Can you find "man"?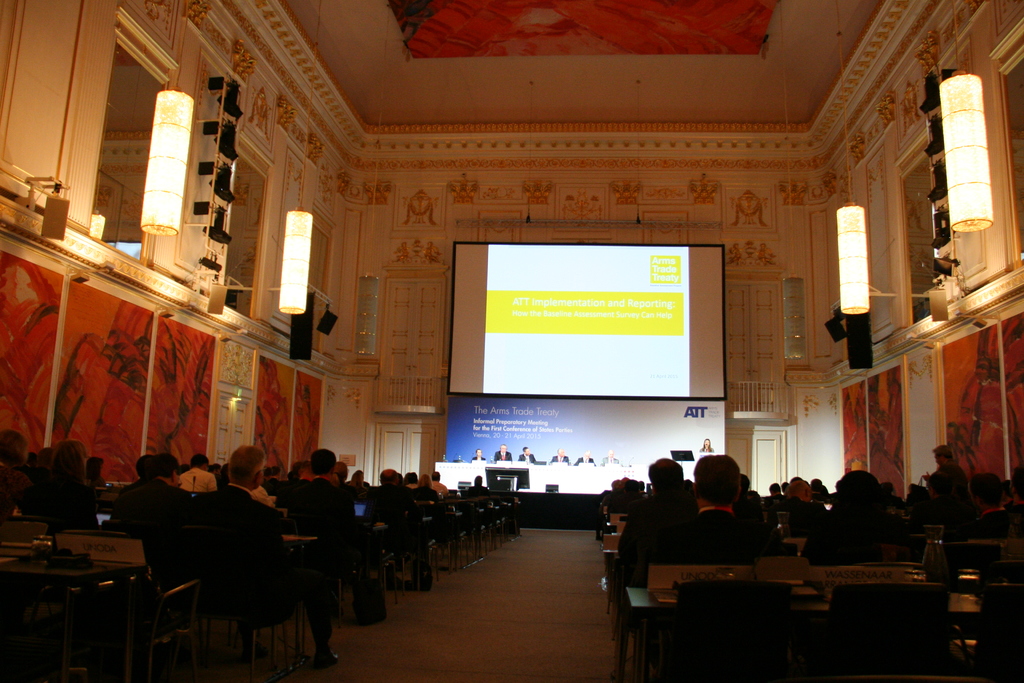
Yes, bounding box: x1=615, y1=462, x2=703, y2=572.
